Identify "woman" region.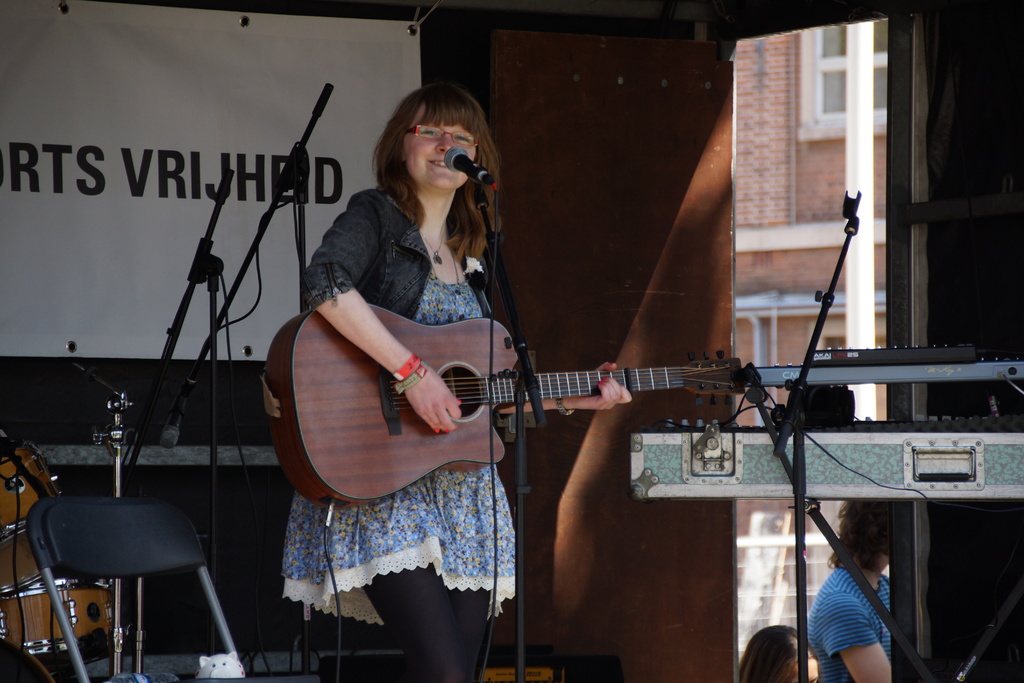
Region: {"x1": 735, "y1": 624, "x2": 822, "y2": 682}.
